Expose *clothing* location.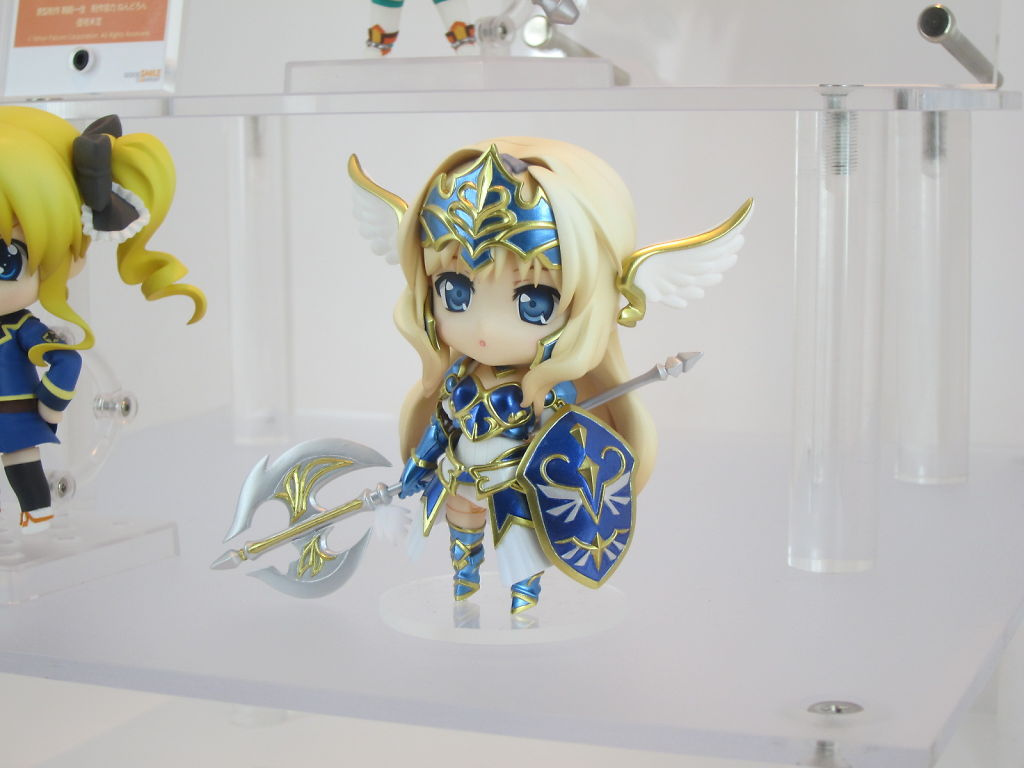
Exposed at bbox=[0, 308, 80, 455].
